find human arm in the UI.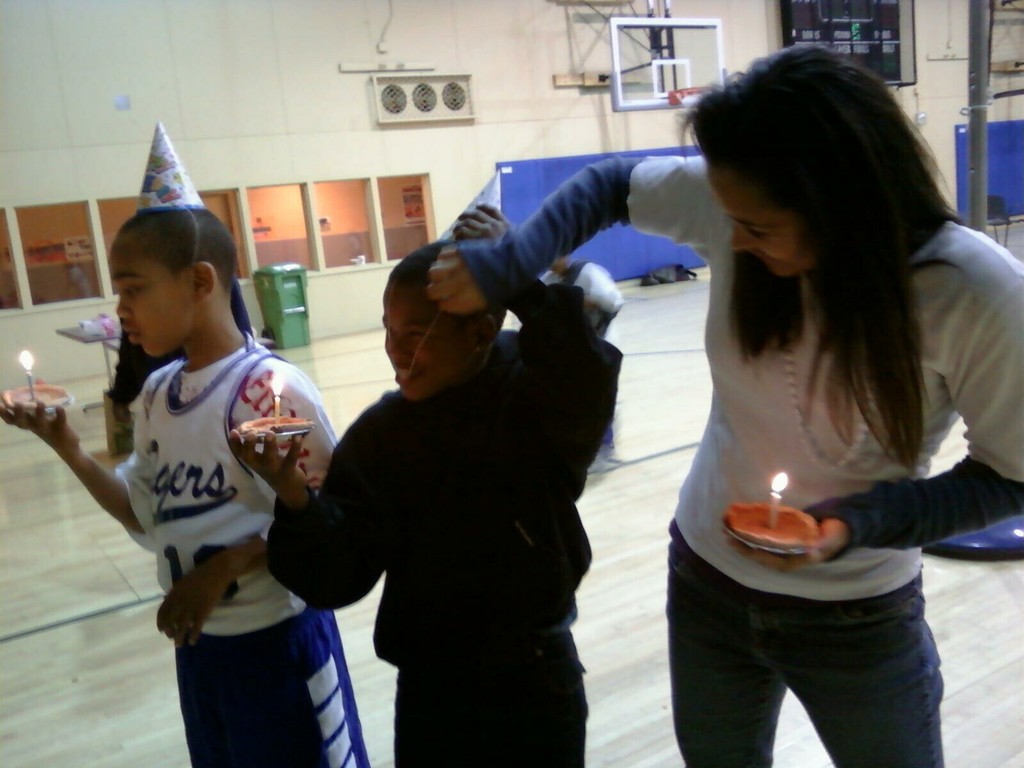
UI element at <region>160, 385, 336, 648</region>.
